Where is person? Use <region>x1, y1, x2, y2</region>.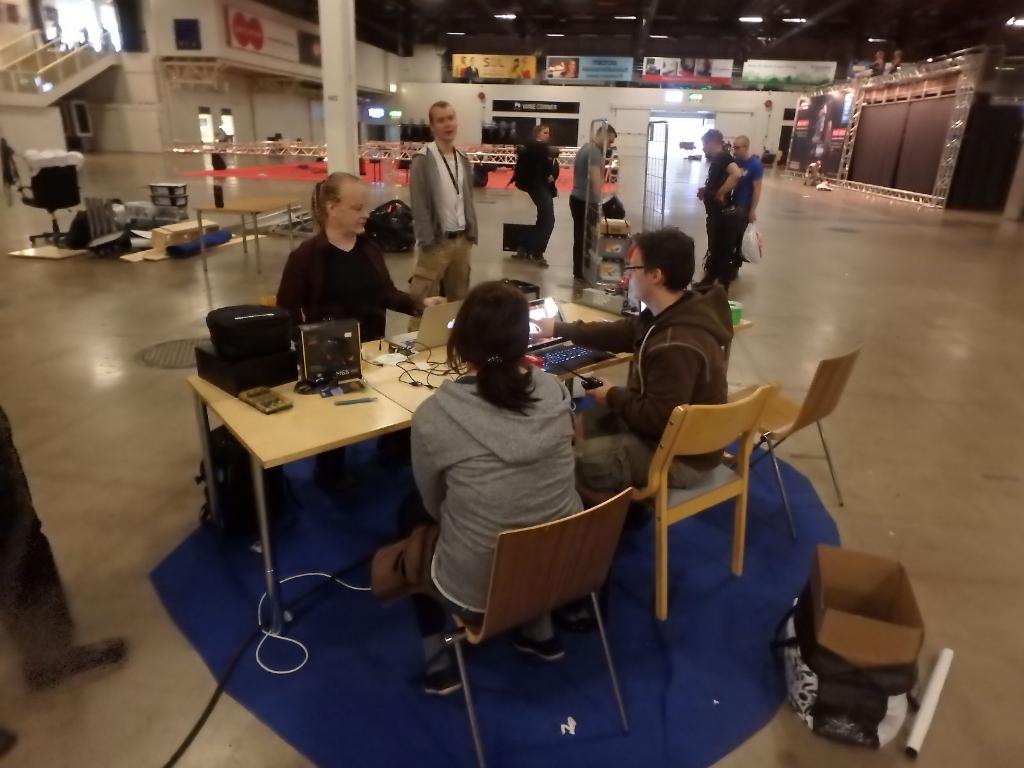
<region>367, 281, 584, 696</region>.
